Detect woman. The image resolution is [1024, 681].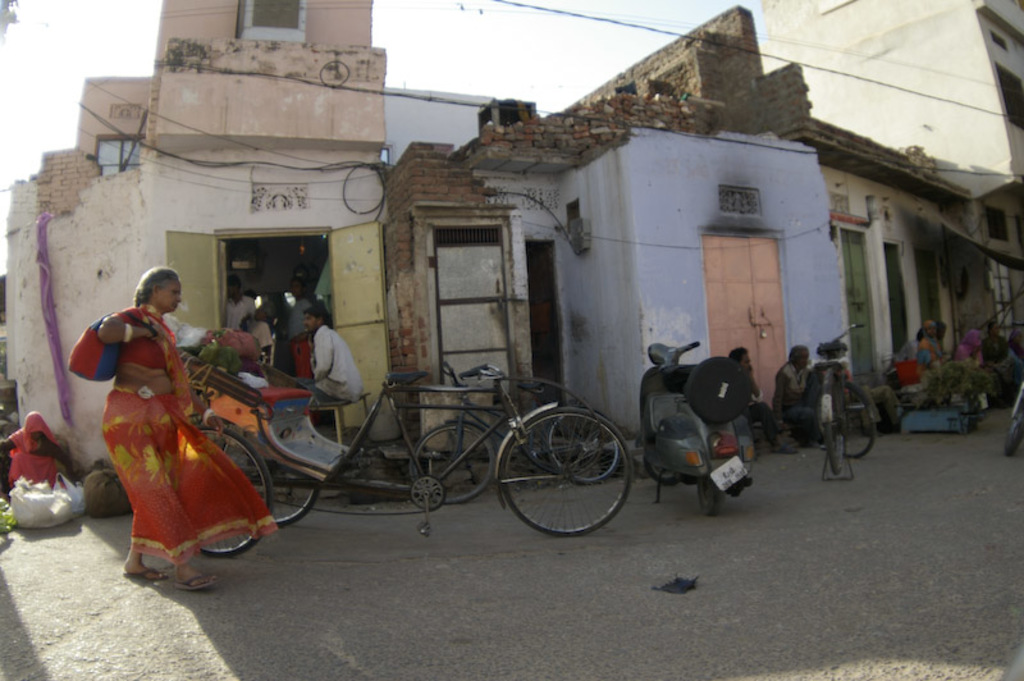
(left=99, top=256, right=271, bottom=588).
